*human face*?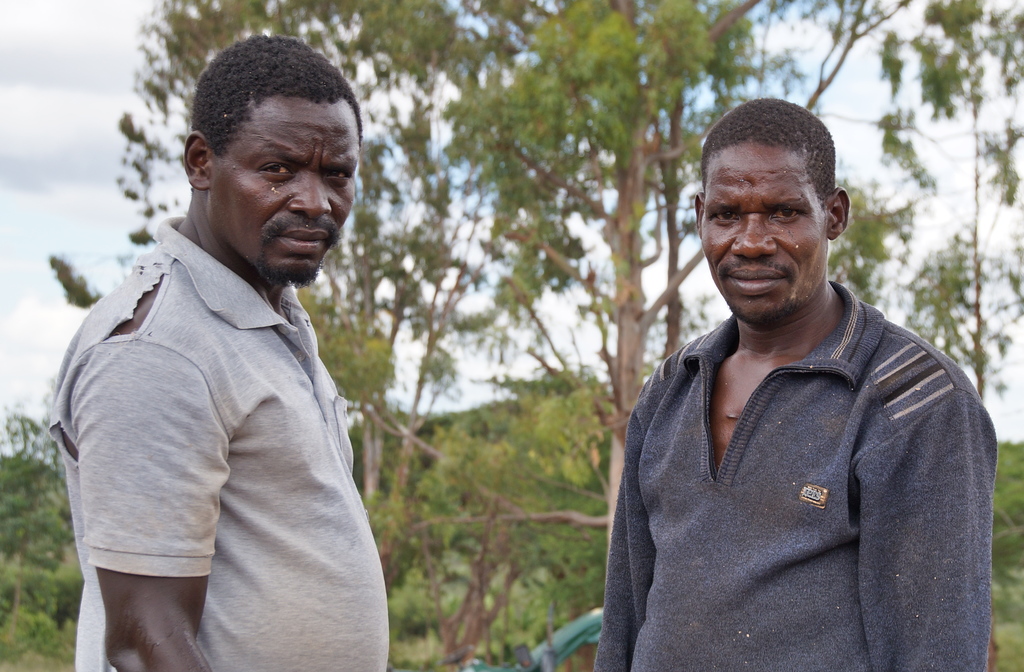
BBox(200, 104, 367, 290)
